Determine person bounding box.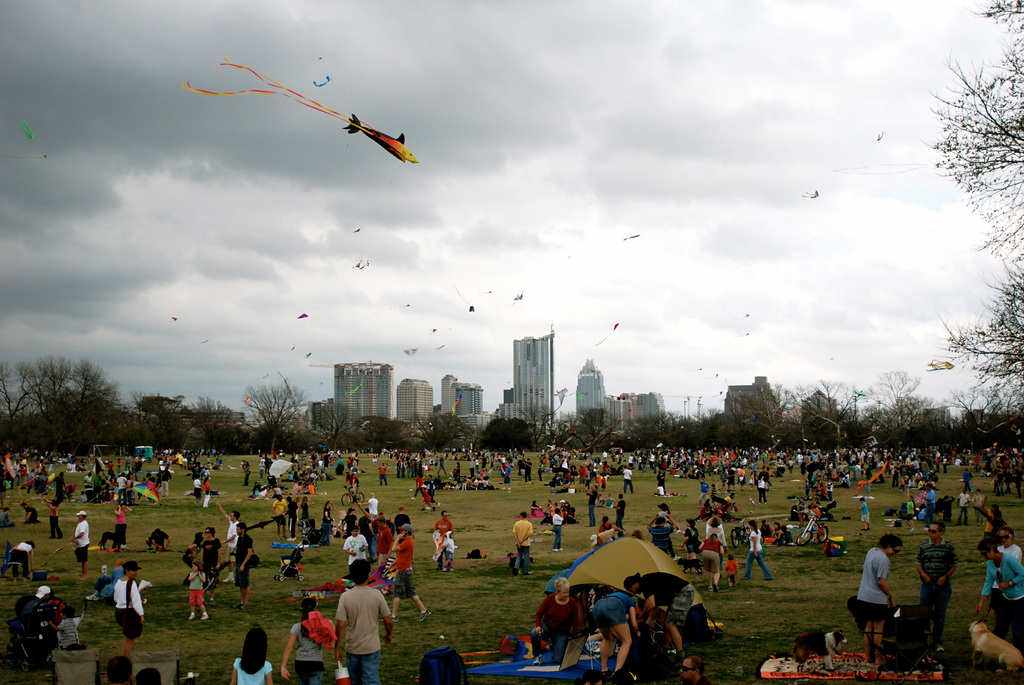
Determined: <box>910,515,960,663</box>.
